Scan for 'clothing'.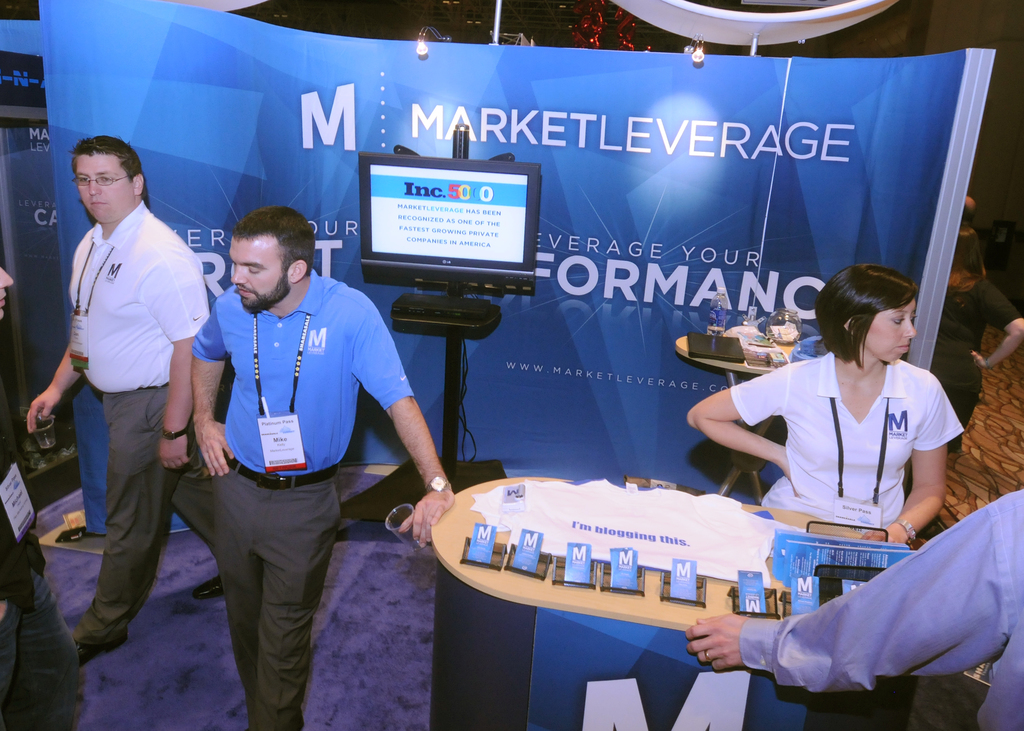
Scan result: 66, 202, 217, 652.
